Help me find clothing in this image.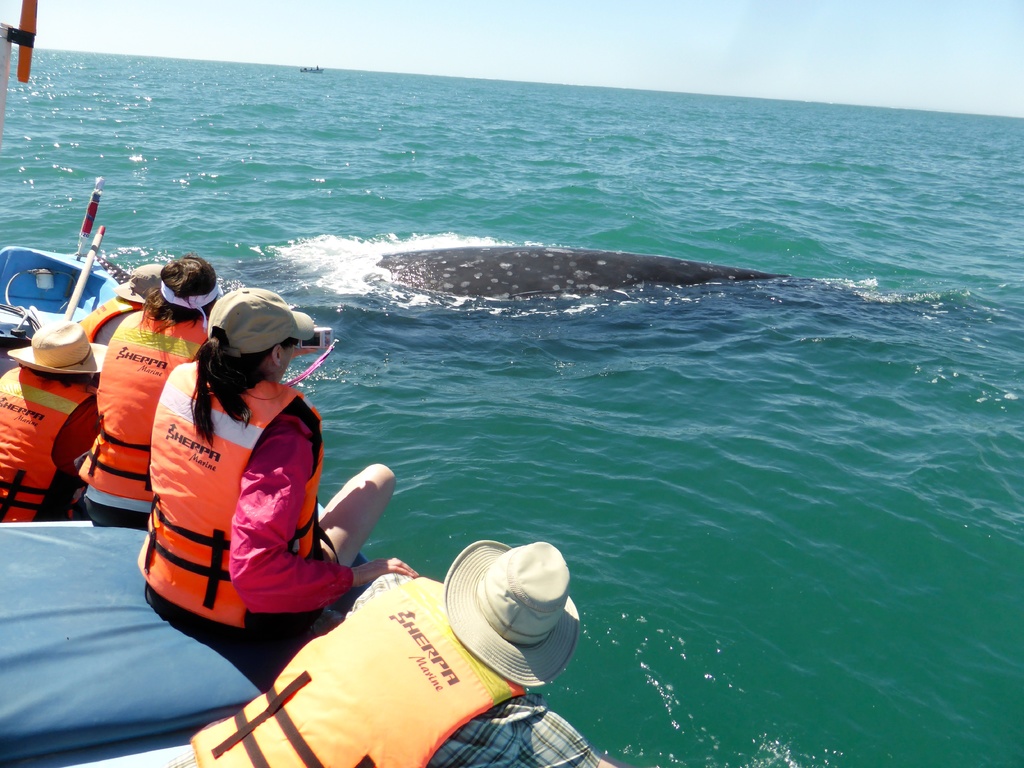
Found it: (340,570,604,767).
